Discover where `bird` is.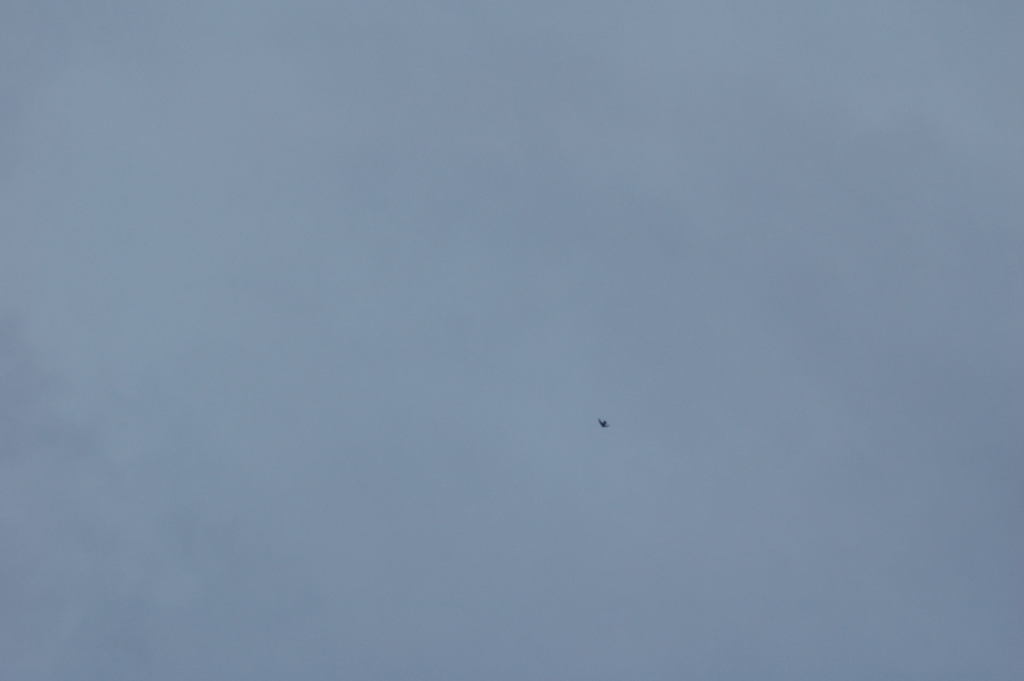
Discovered at bbox(598, 414, 612, 431).
